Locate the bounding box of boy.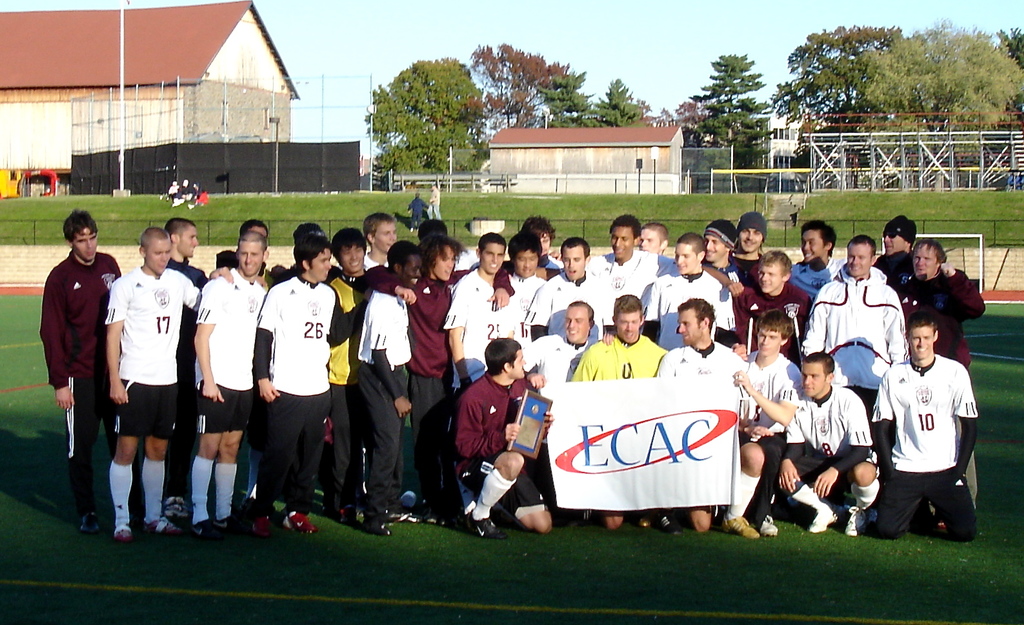
Bounding box: Rect(443, 335, 559, 542).
